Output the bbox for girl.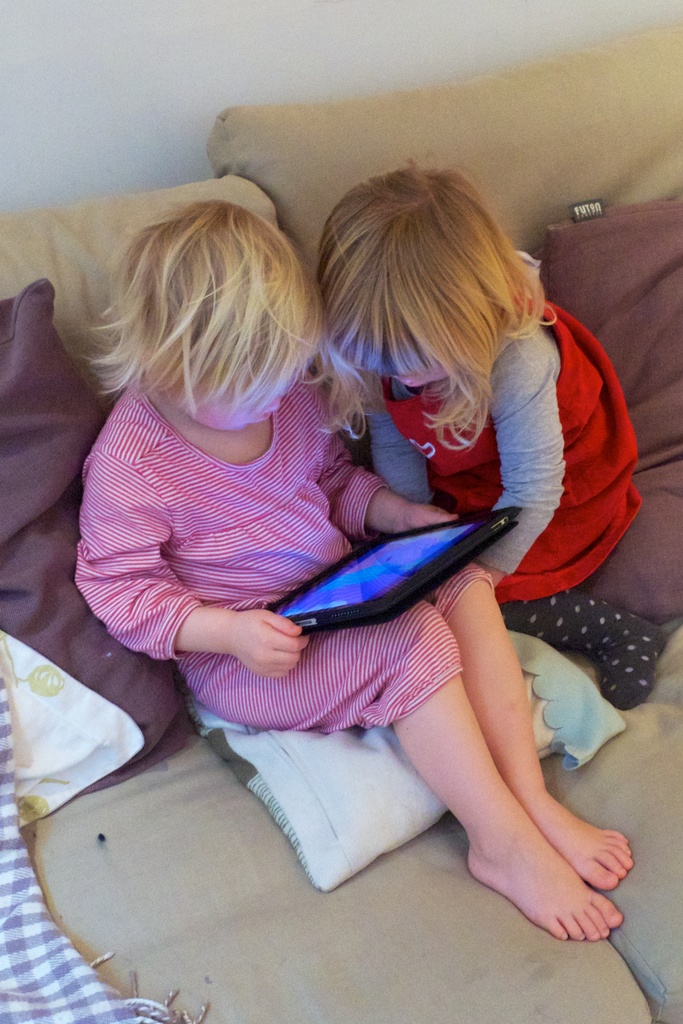
<box>47,196,632,942</box>.
